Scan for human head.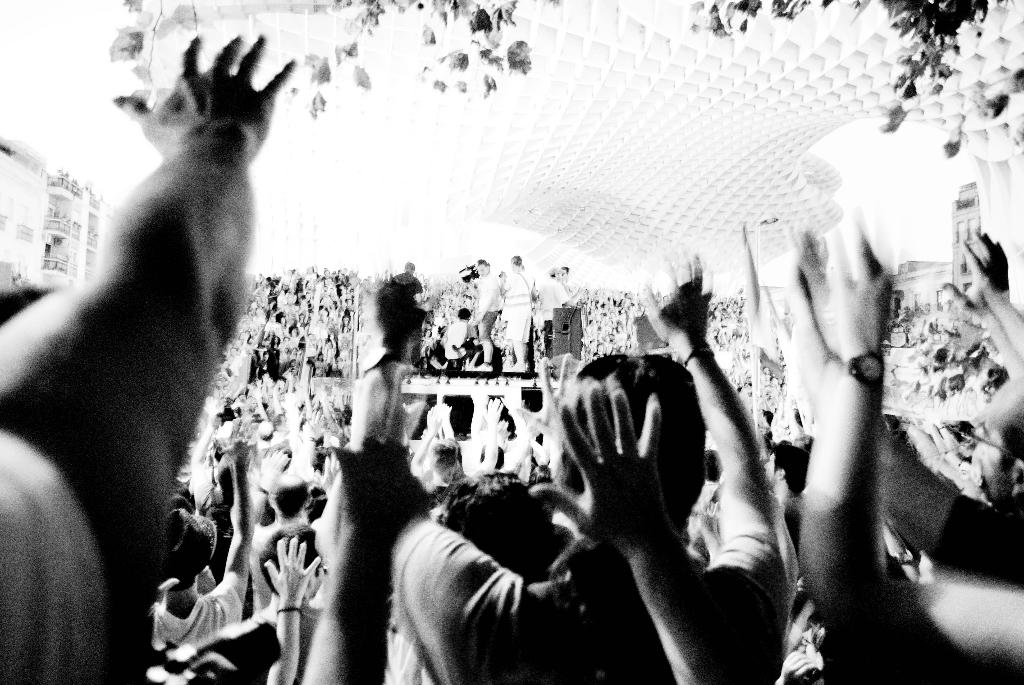
Scan result: l=548, t=352, r=709, b=539.
